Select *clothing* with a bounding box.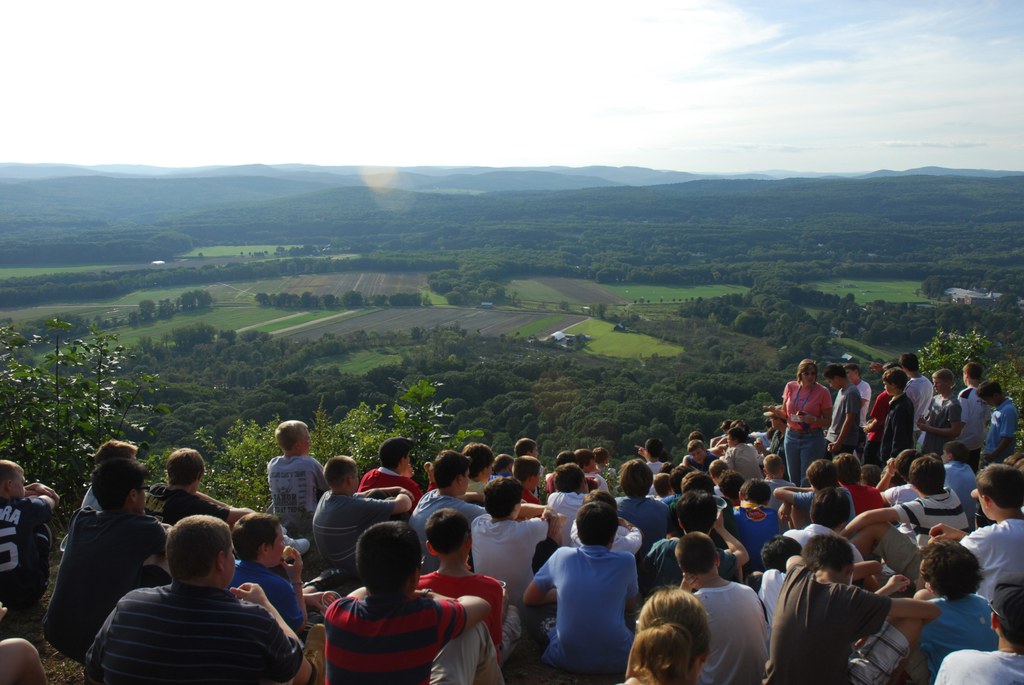
[79,483,101,512].
